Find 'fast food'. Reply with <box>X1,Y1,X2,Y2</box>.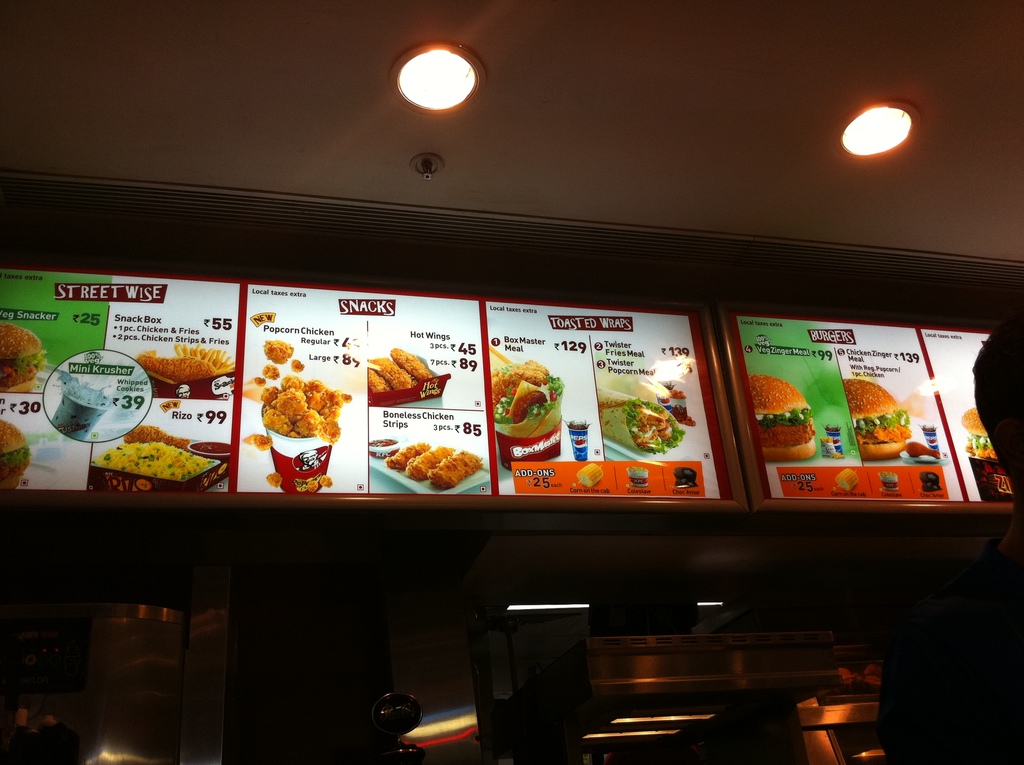
<box>369,357,421,392</box>.
